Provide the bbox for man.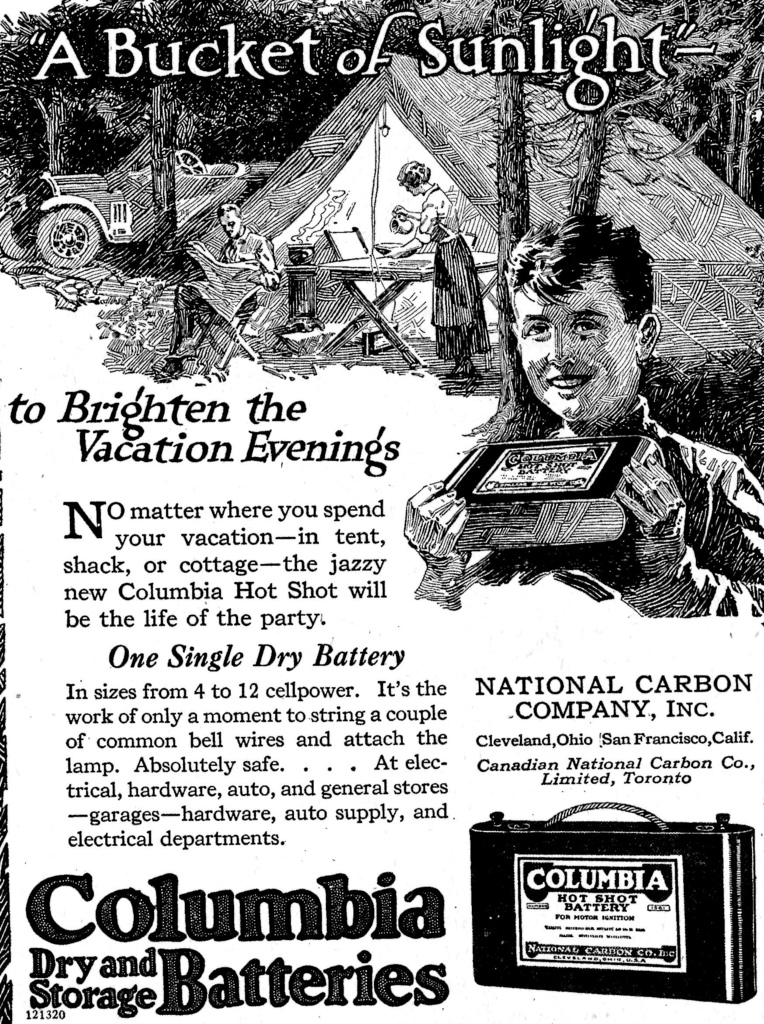
crop(171, 198, 271, 345).
